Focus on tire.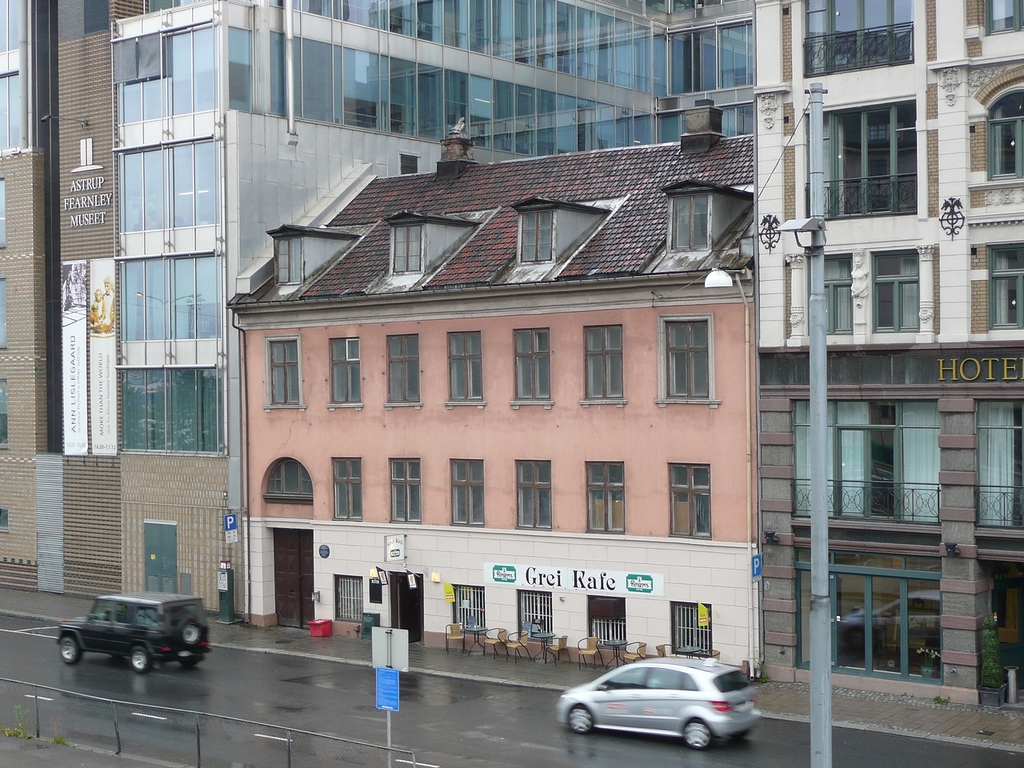
Focused at BBox(181, 622, 201, 642).
